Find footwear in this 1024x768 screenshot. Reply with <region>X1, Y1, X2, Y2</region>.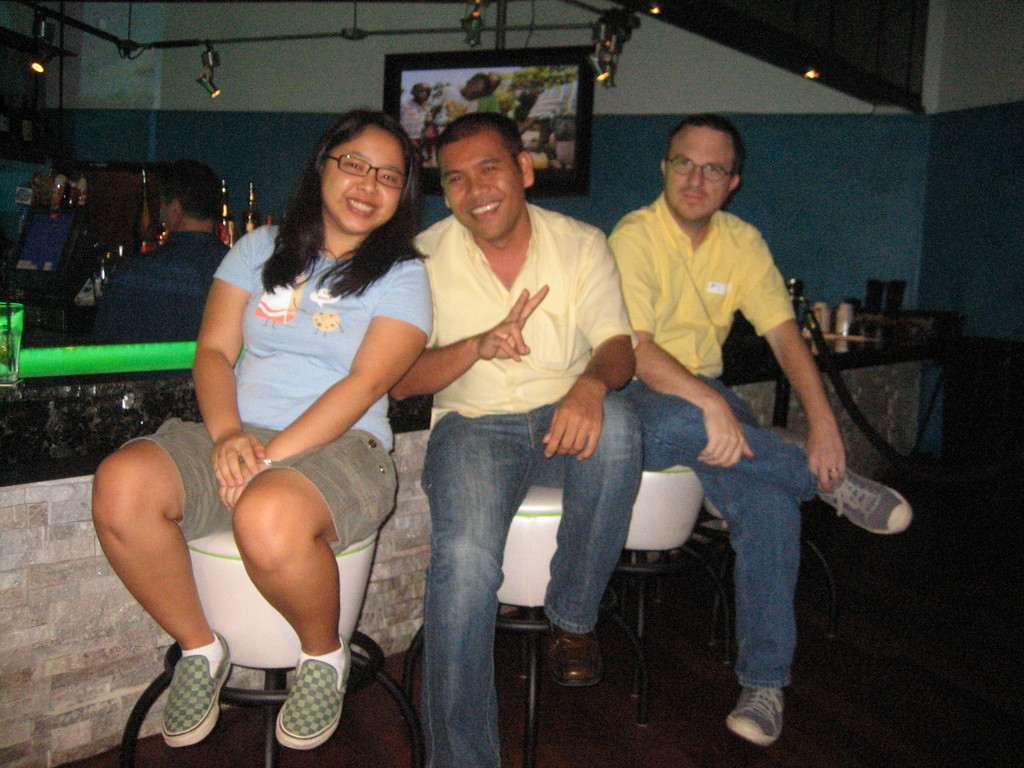
<region>548, 626, 607, 691</region>.
